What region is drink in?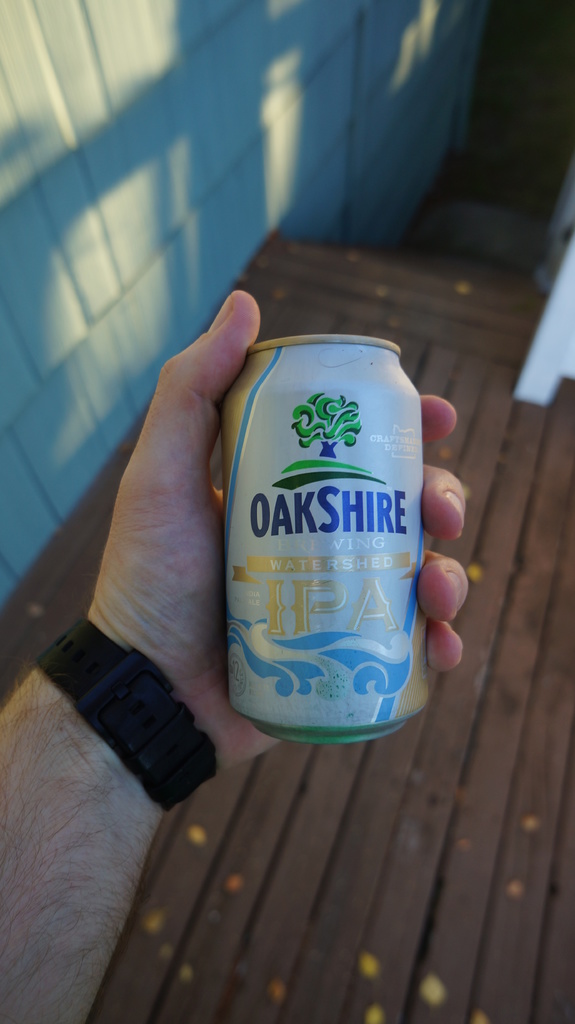
rect(220, 338, 435, 723).
